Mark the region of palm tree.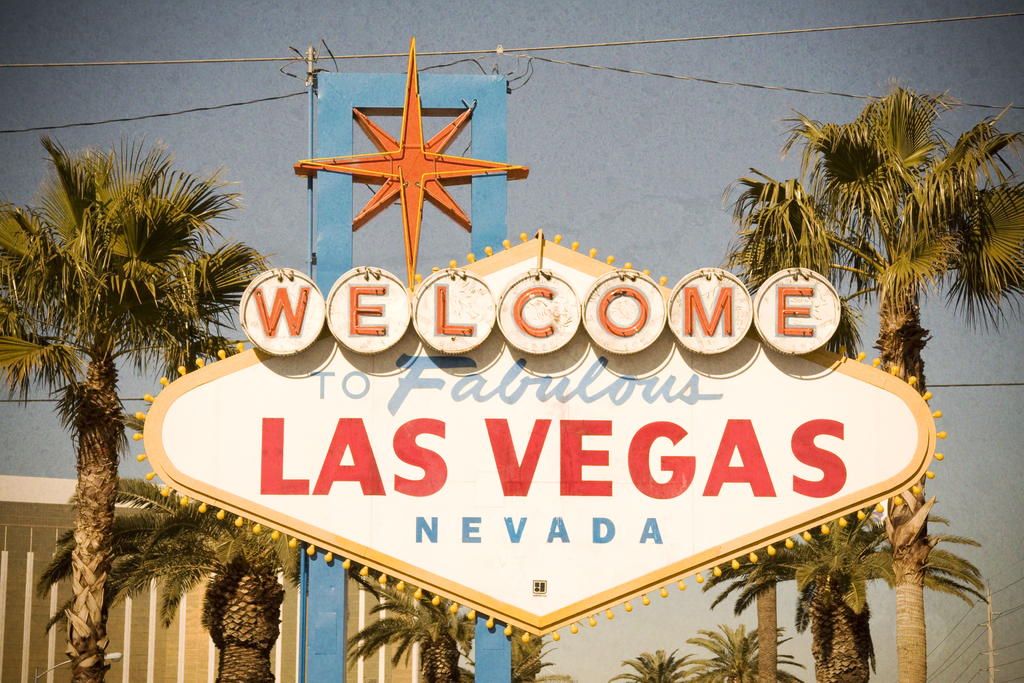
Region: [692,492,988,682].
